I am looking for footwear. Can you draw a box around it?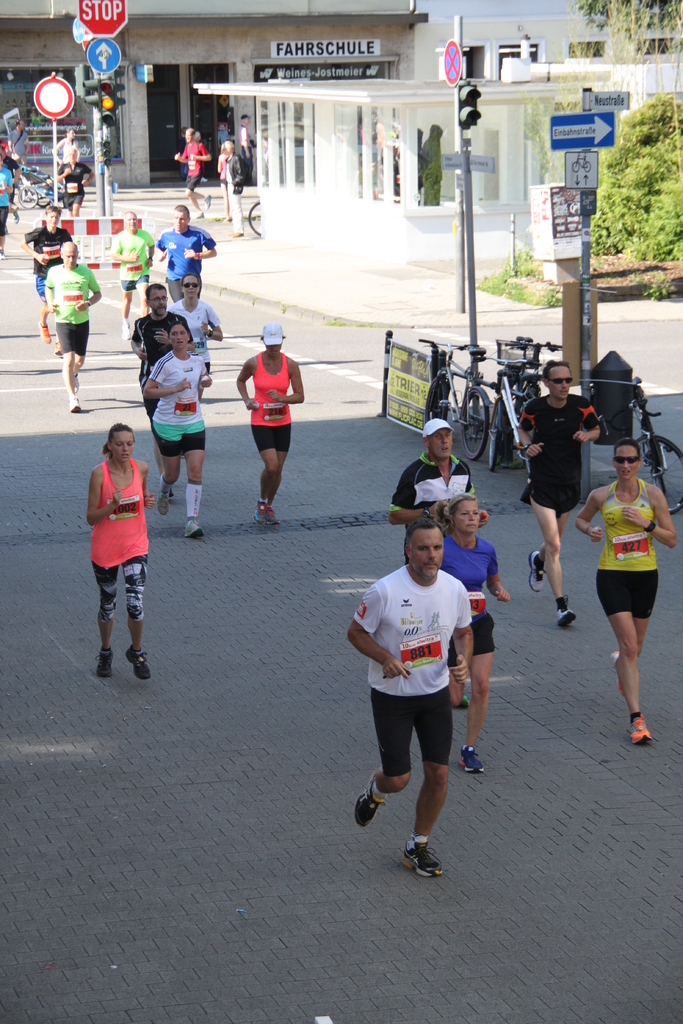
Sure, the bounding box is [x1=157, y1=483, x2=176, y2=516].
